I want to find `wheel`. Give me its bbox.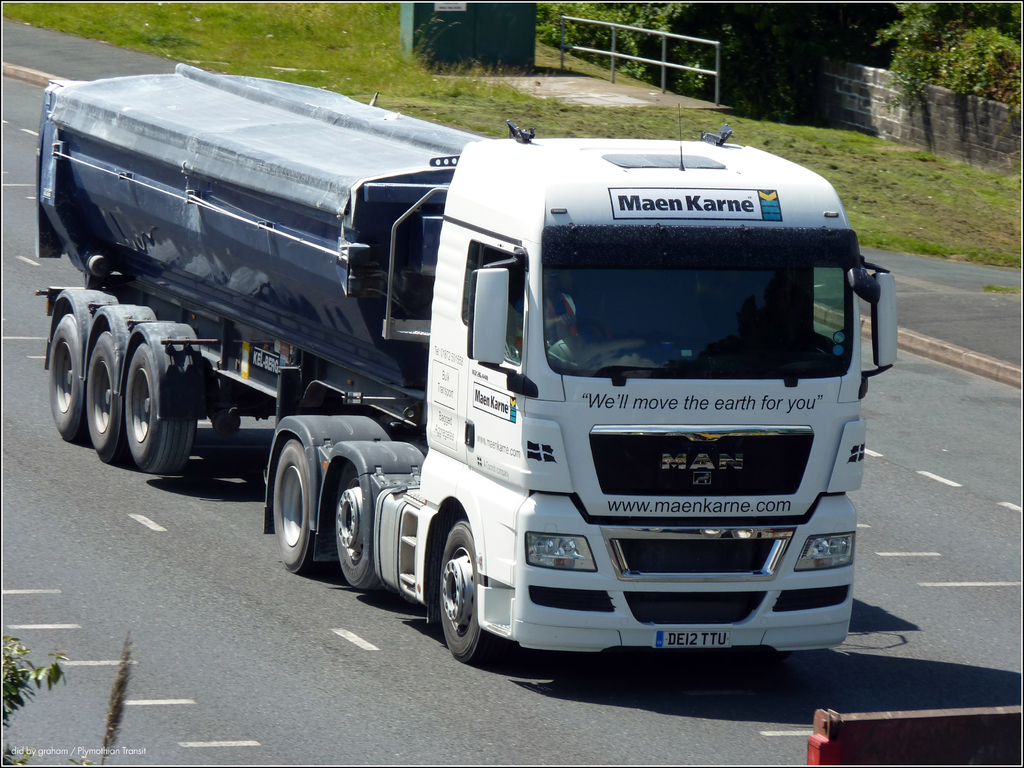
x1=82, y1=326, x2=138, y2=450.
